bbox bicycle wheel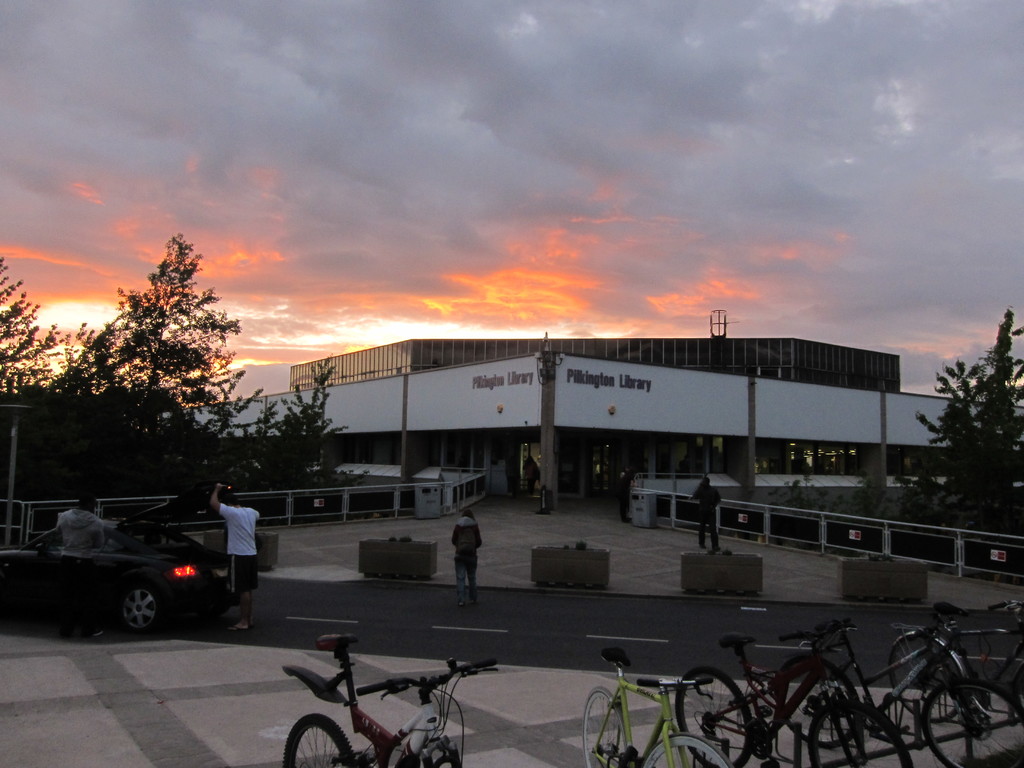
(669,666,761,766)
